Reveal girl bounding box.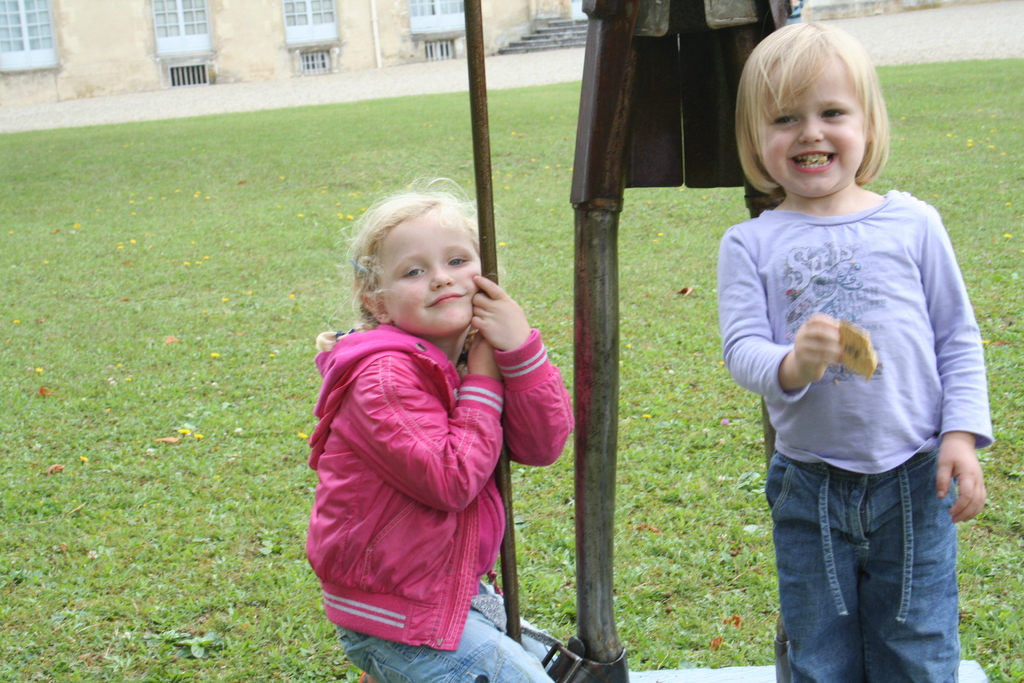
Revealed: locate(305, 174, 575, 682).
